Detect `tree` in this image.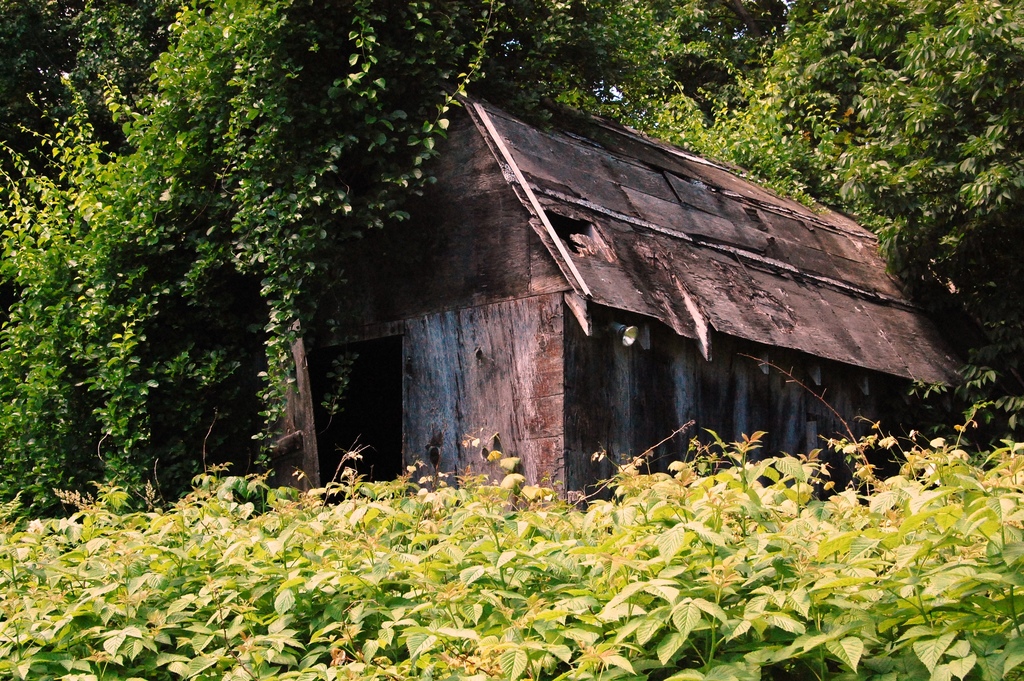
Detection: {"x1": 621, "y1": 0, "x2": 797, "y2": 132}.
